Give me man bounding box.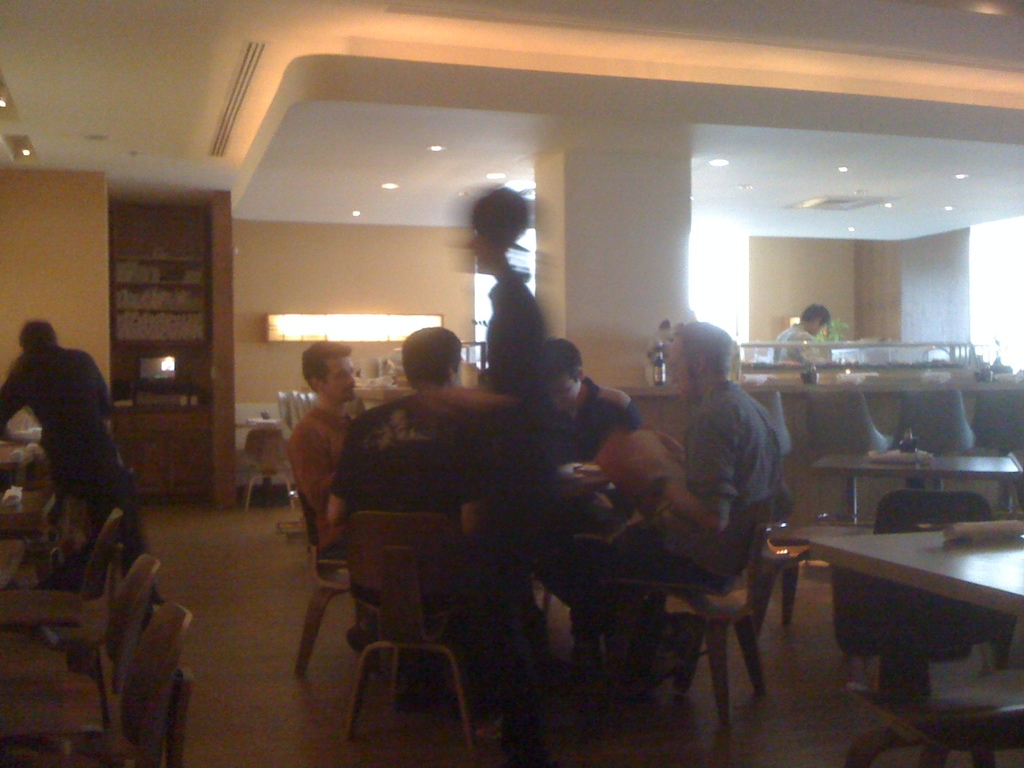
(x1=523, y1=340, x2=662, y2=630).
